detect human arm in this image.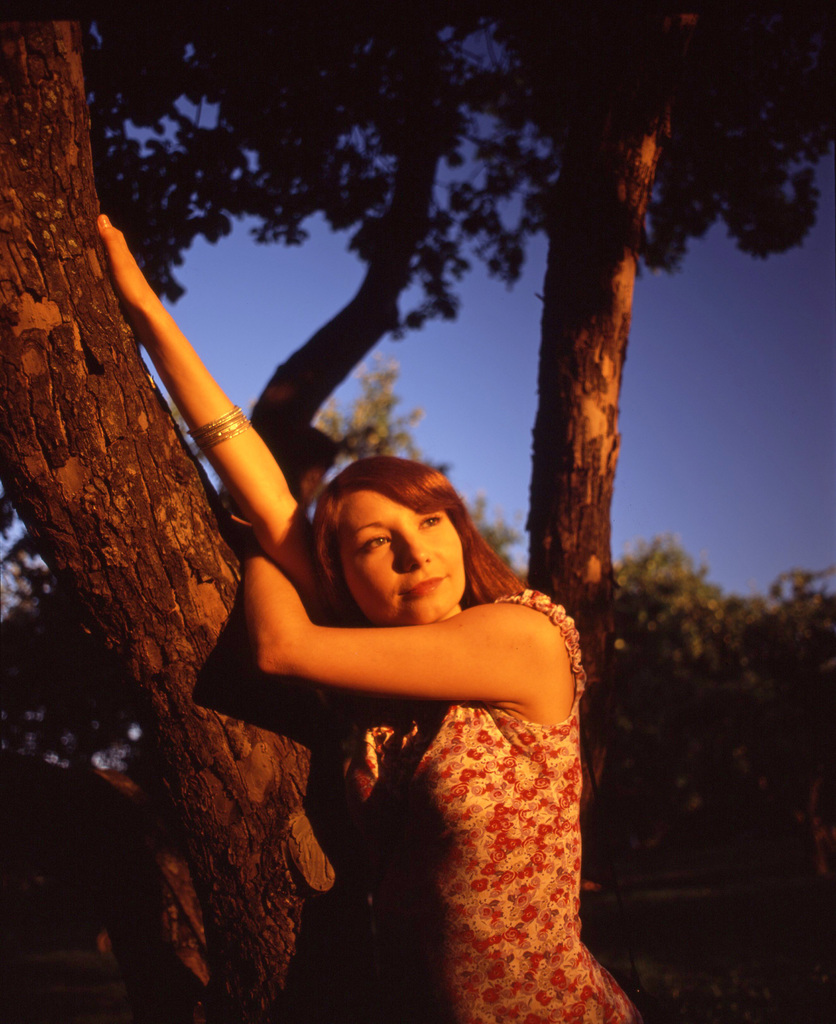
Detection: box=[87, 204, 364, 669].
